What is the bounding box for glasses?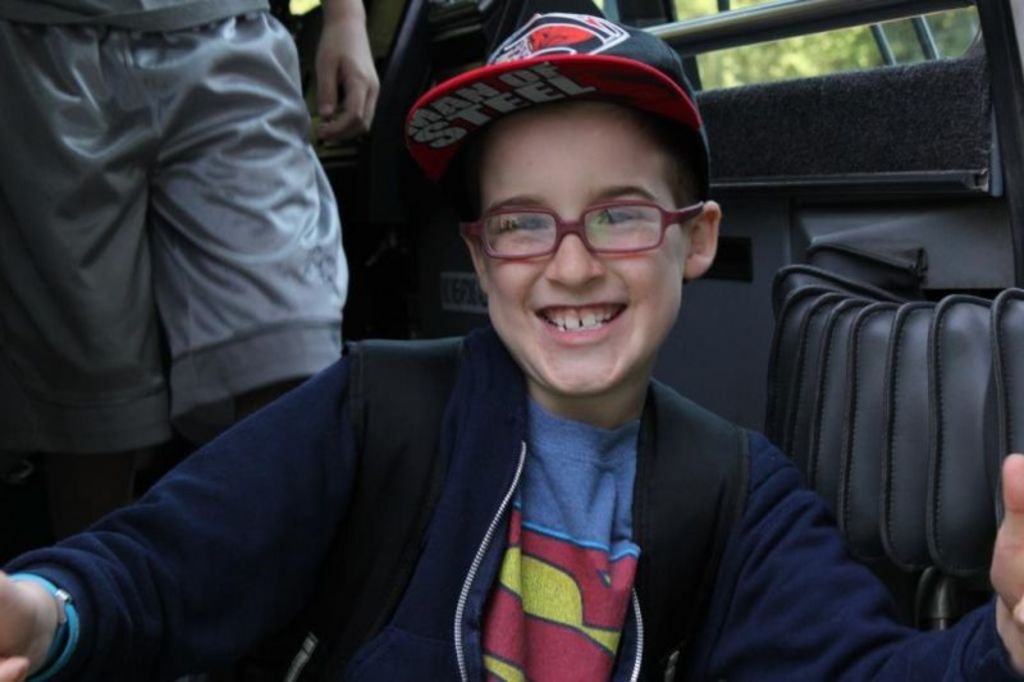
(457,187,714,262).
